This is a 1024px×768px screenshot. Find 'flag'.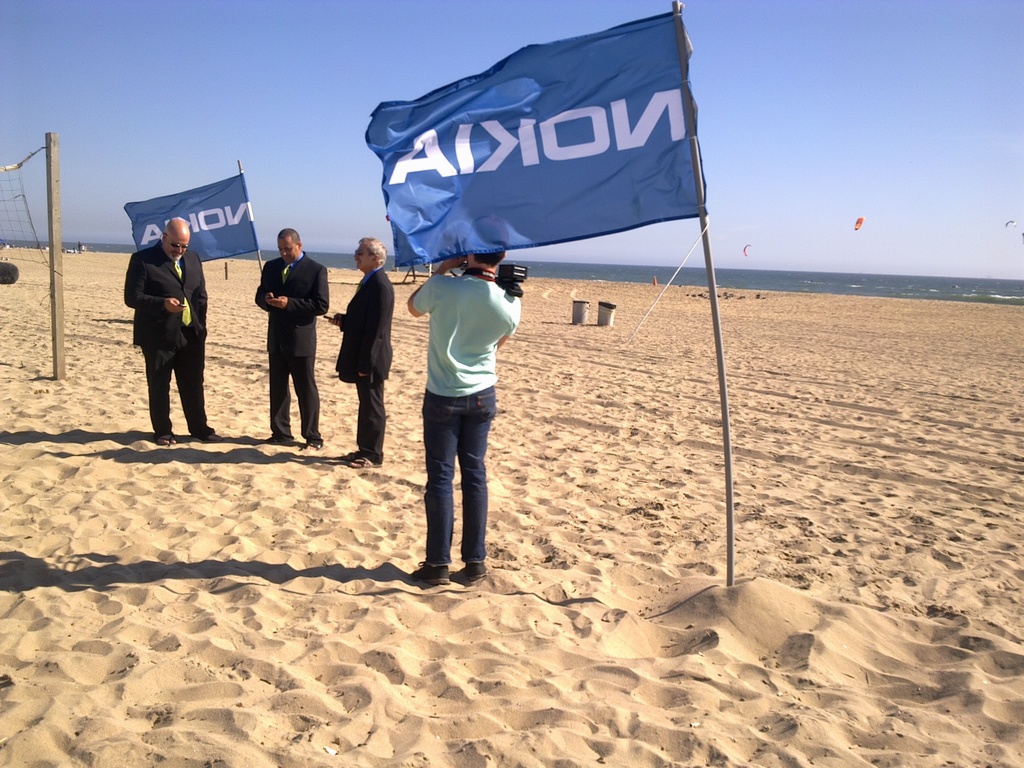
Bounding box: select_region(120, 175, 260, 252).
